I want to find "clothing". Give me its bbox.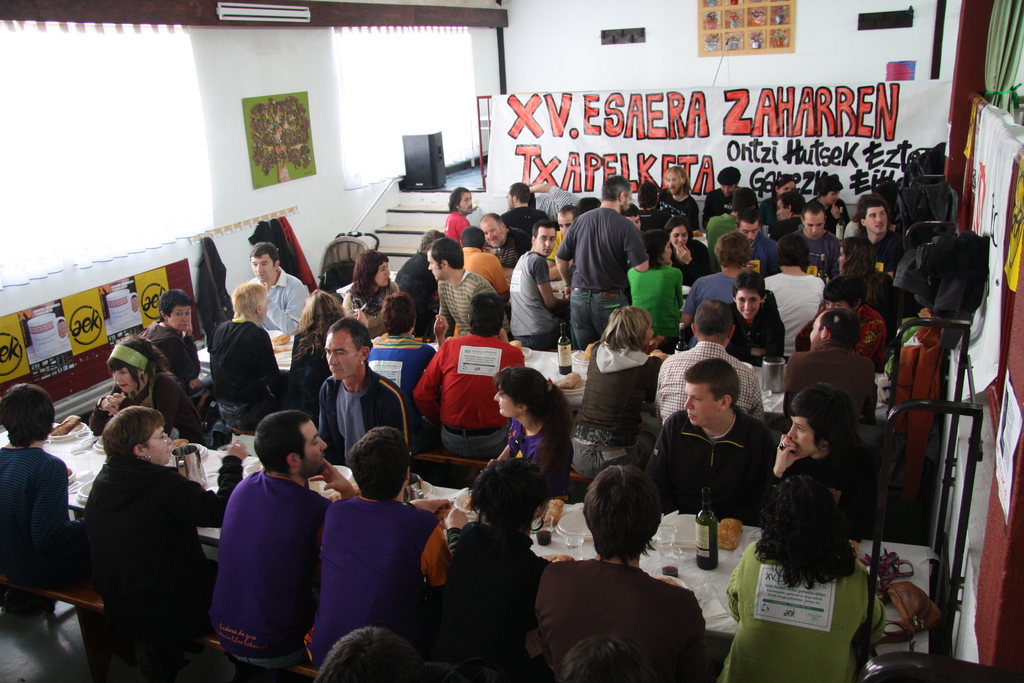
[x1=664, y1=233, x2=710, y2=281].
